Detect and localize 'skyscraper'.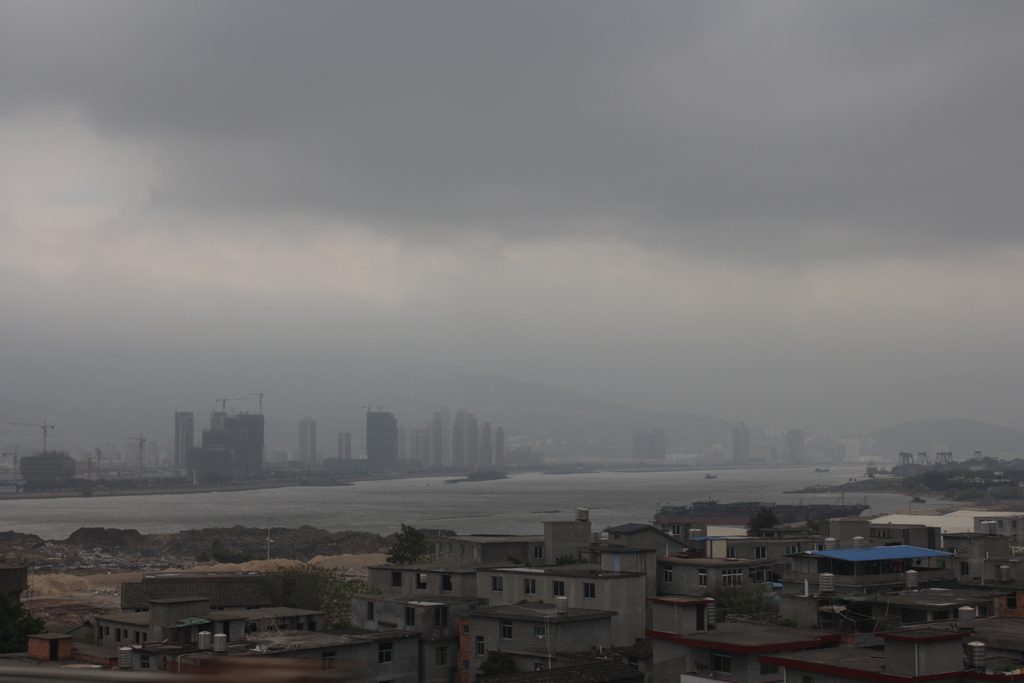
Localized at l=733, t=425, r=754, b=462.
